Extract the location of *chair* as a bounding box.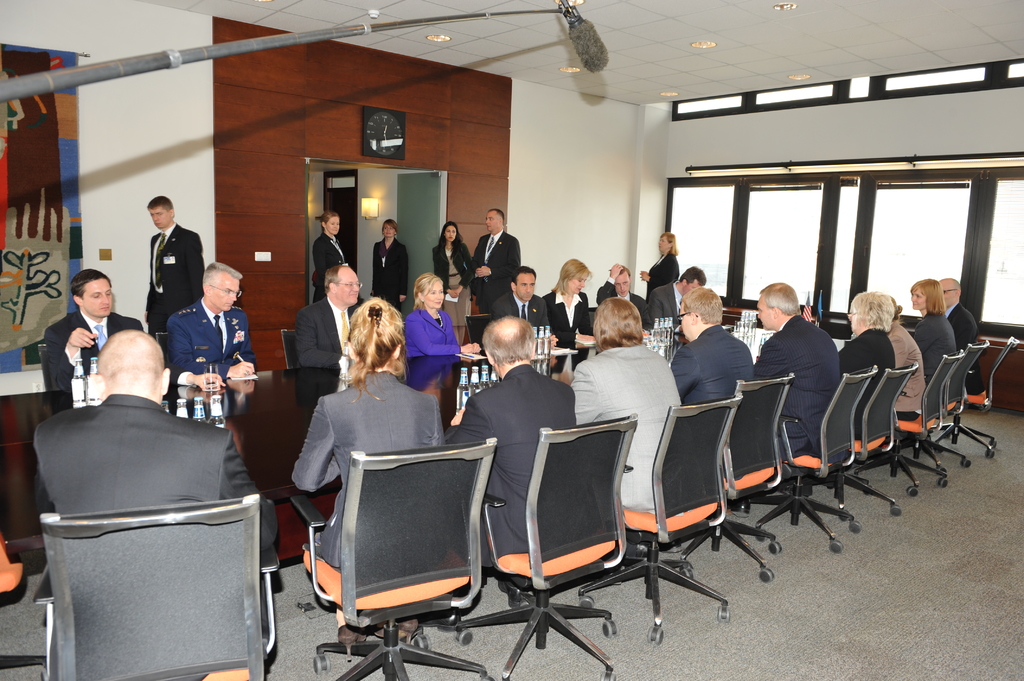
region(801, 361, 916, 517).
